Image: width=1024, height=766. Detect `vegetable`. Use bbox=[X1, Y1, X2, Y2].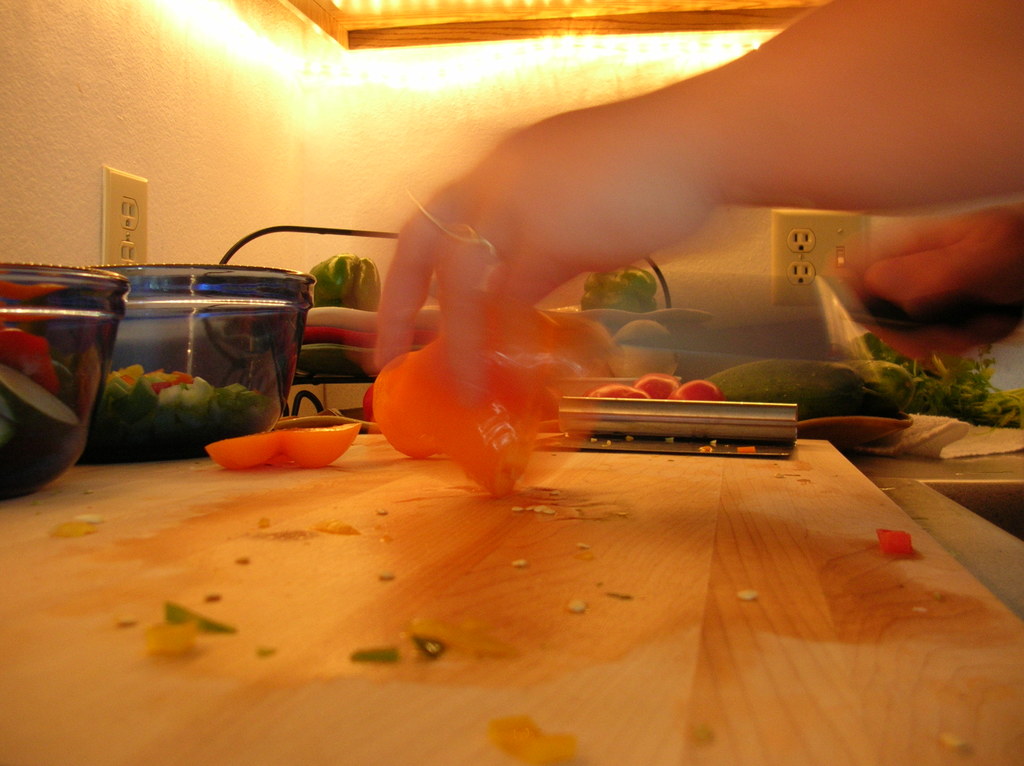
bbox=[563, 269, 663, 312].
